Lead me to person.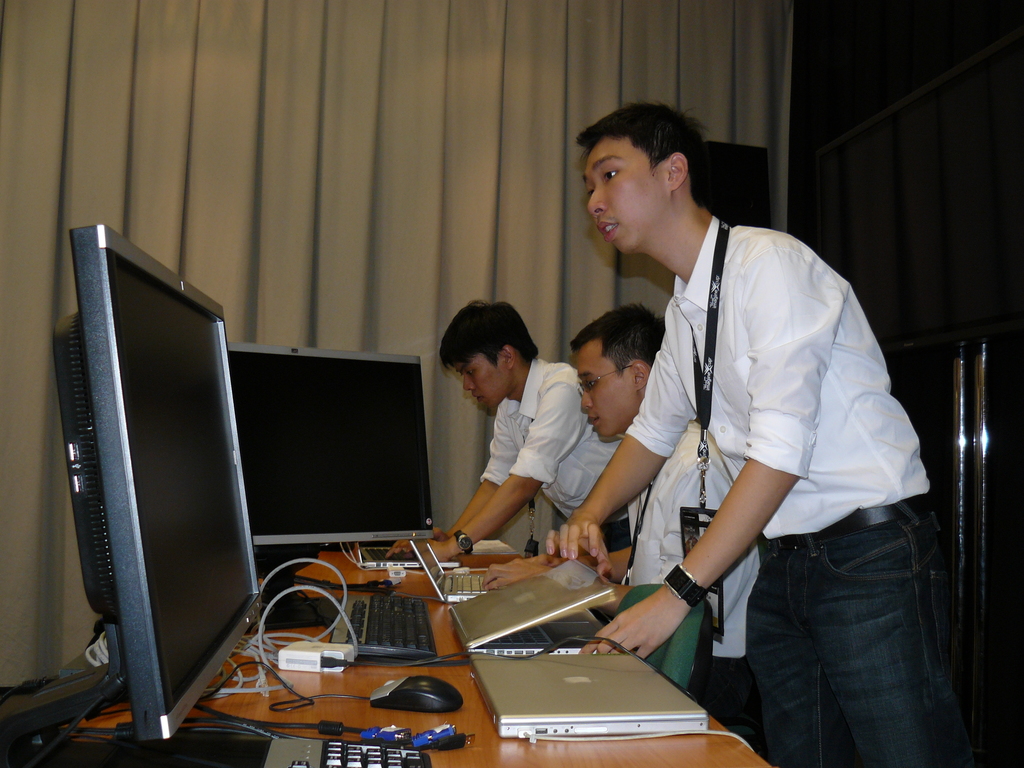
Lead to bbox=[575, 103, 970, 767].
